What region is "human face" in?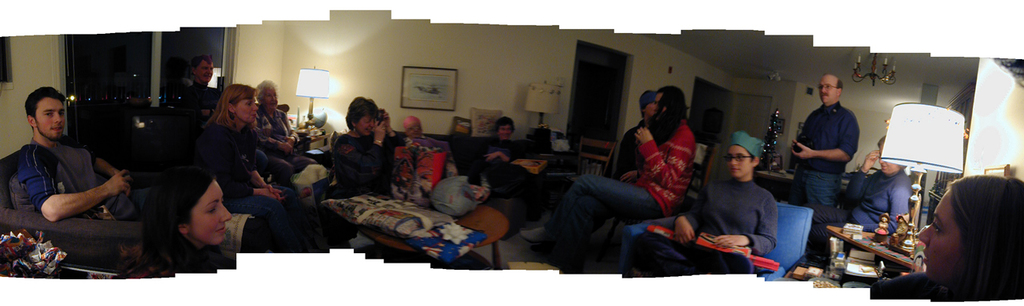
{"x1": 354, "y1": 117, "x2": 377, "y2": 138}.
